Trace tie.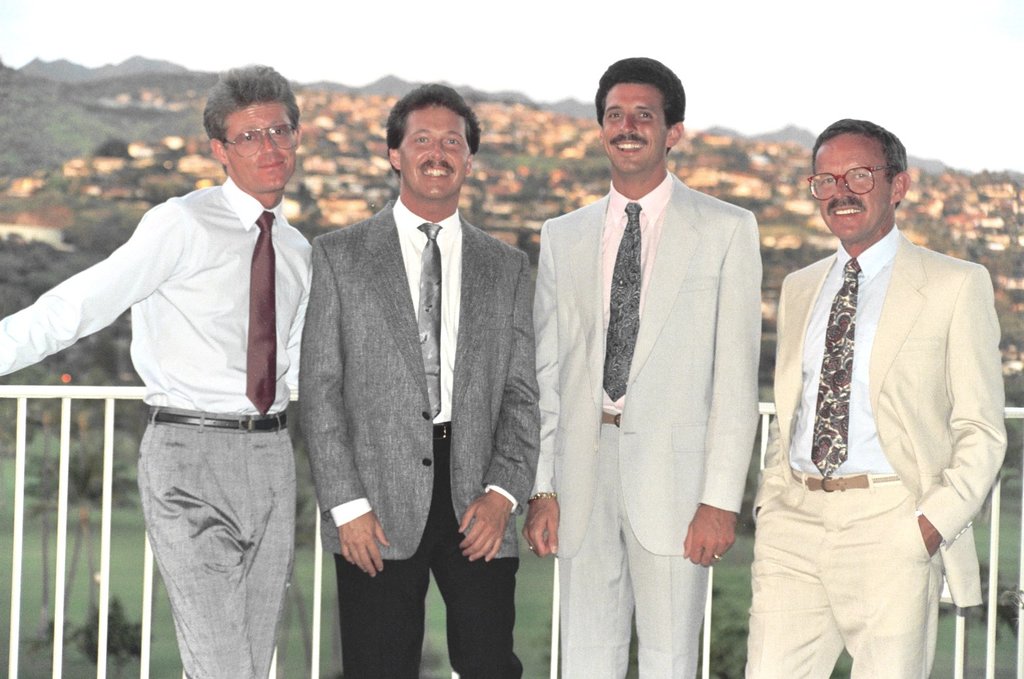
Traced to 240 211 277 417.
